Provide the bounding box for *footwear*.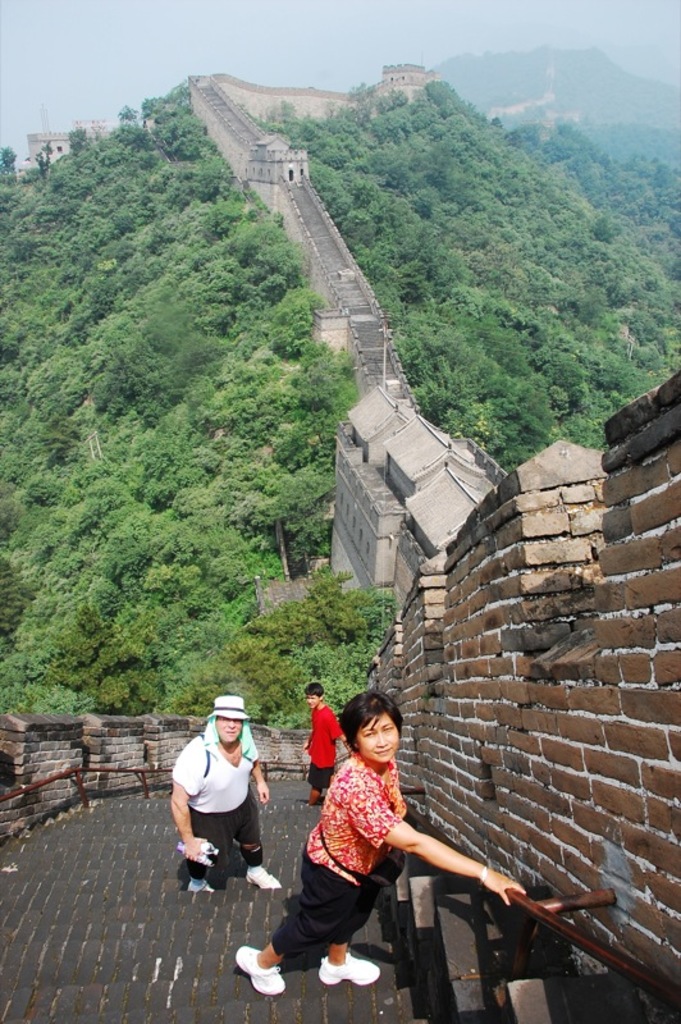
BBox(228, 951, 289, 1001).
